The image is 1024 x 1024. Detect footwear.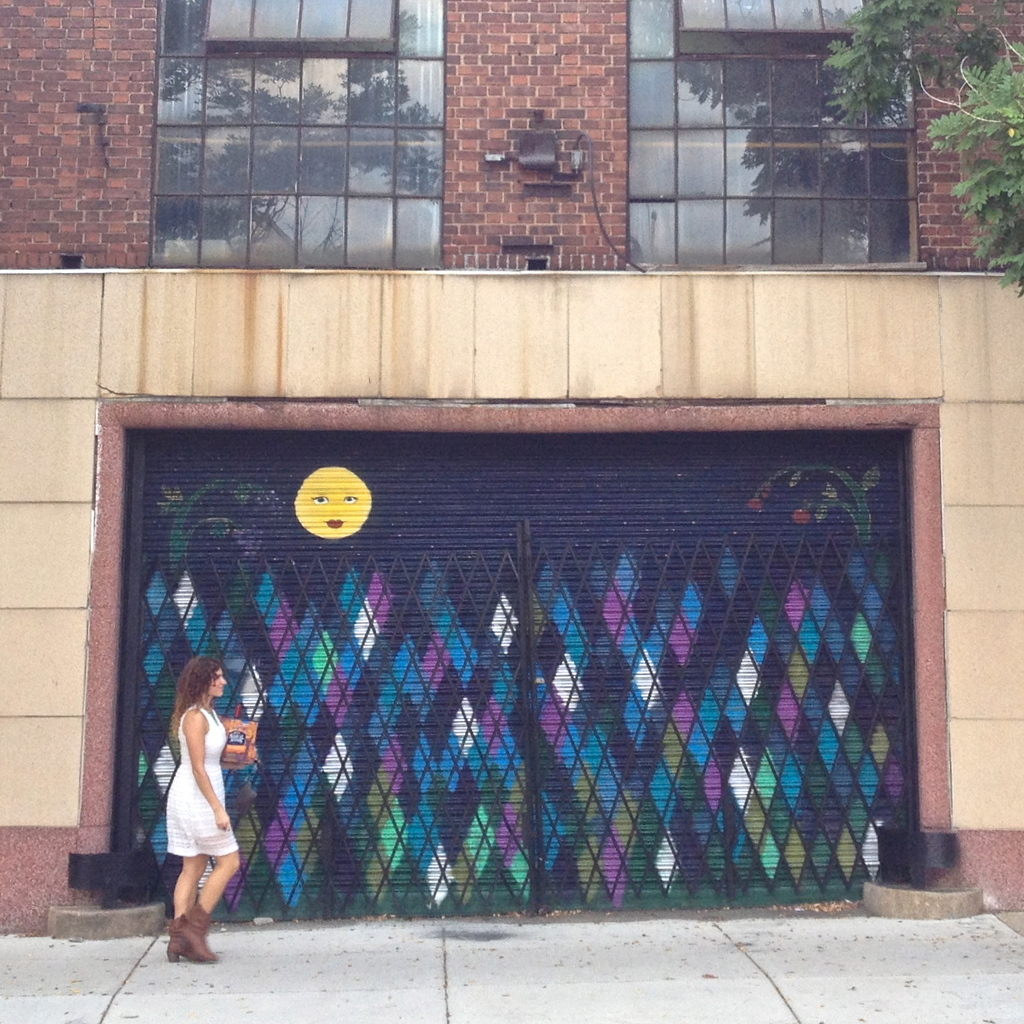
Detection: {"x1": 172, "y1": 909, "x2": 218, "y2": 958}.
